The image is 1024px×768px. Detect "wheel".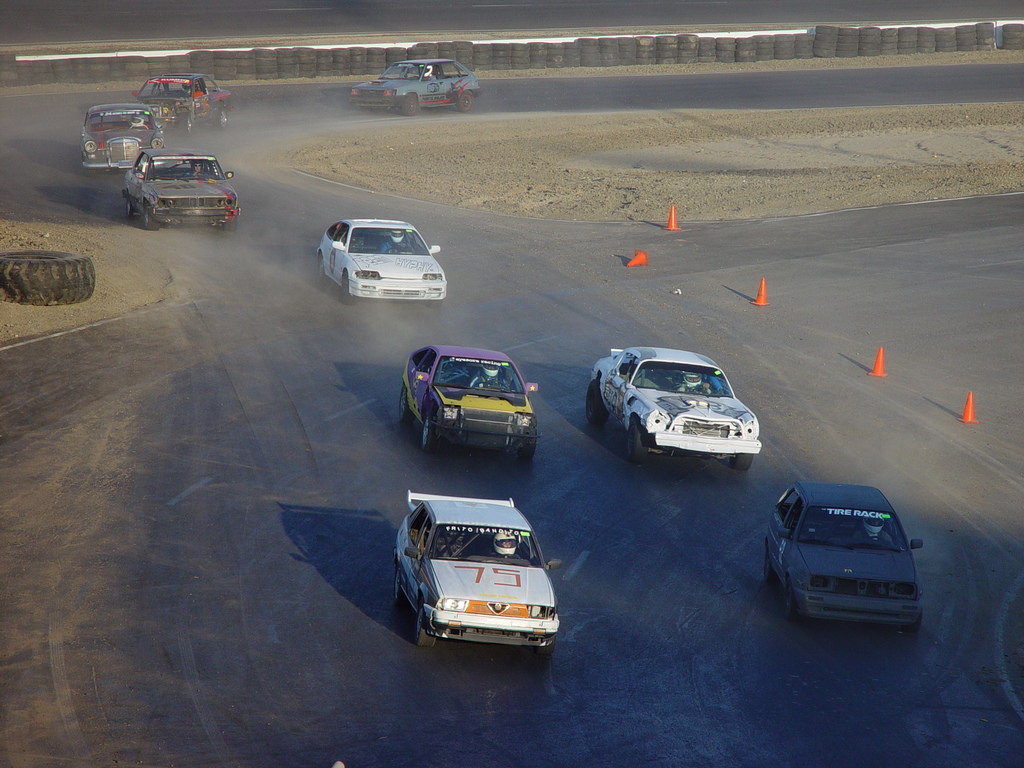
Detection: bbox=[588, 379, 609, 422].
